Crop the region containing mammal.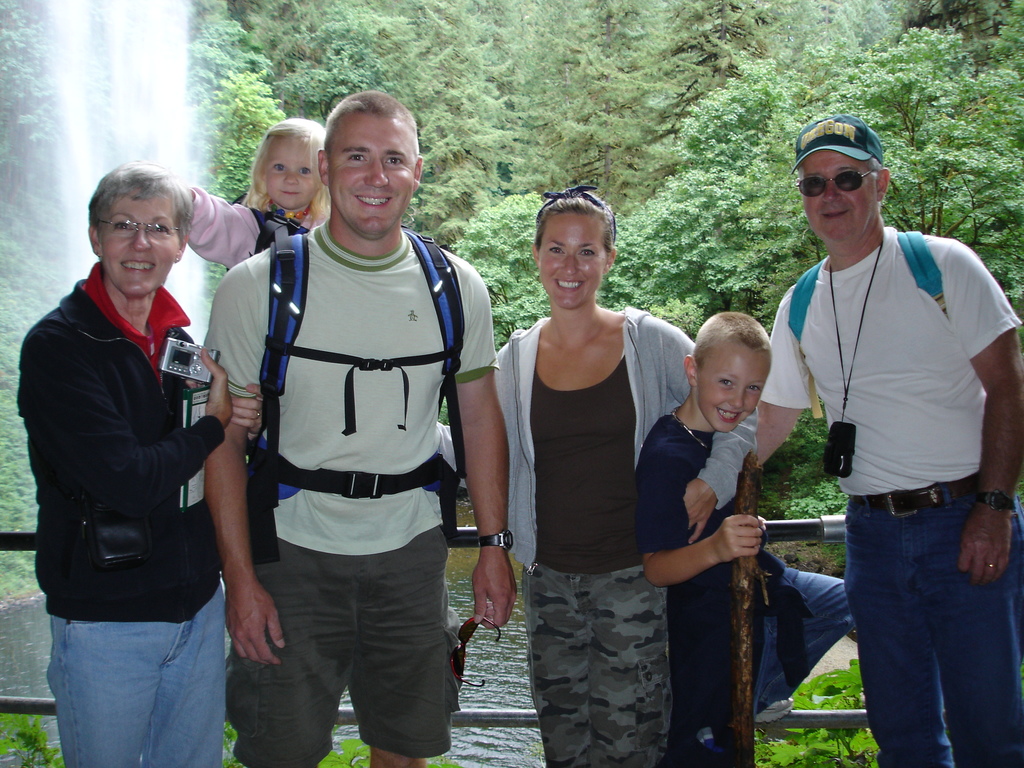
Crop region: 176/117/332/276.
